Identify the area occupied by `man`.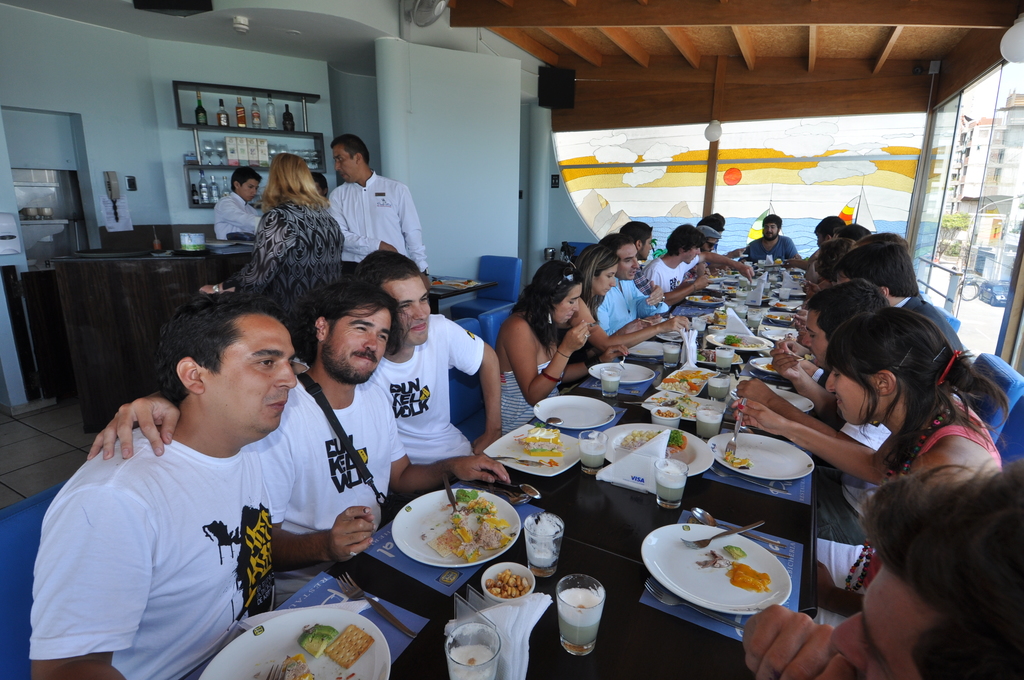
Area: [646,232,716,305].
